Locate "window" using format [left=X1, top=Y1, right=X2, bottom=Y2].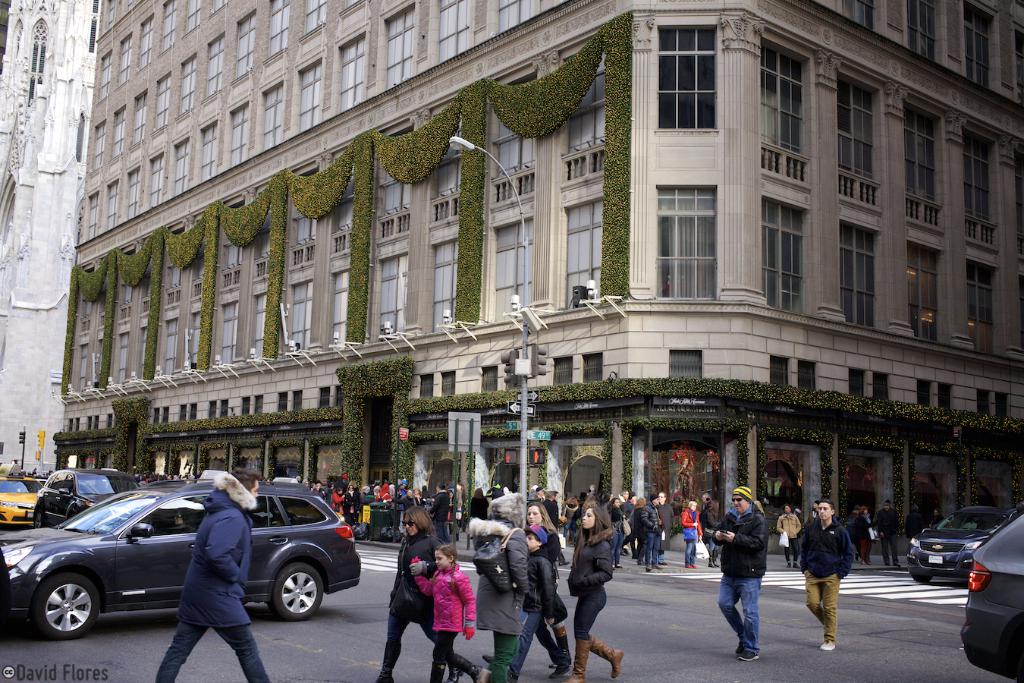
[left=294, top=50, right=324, bottom=134].
